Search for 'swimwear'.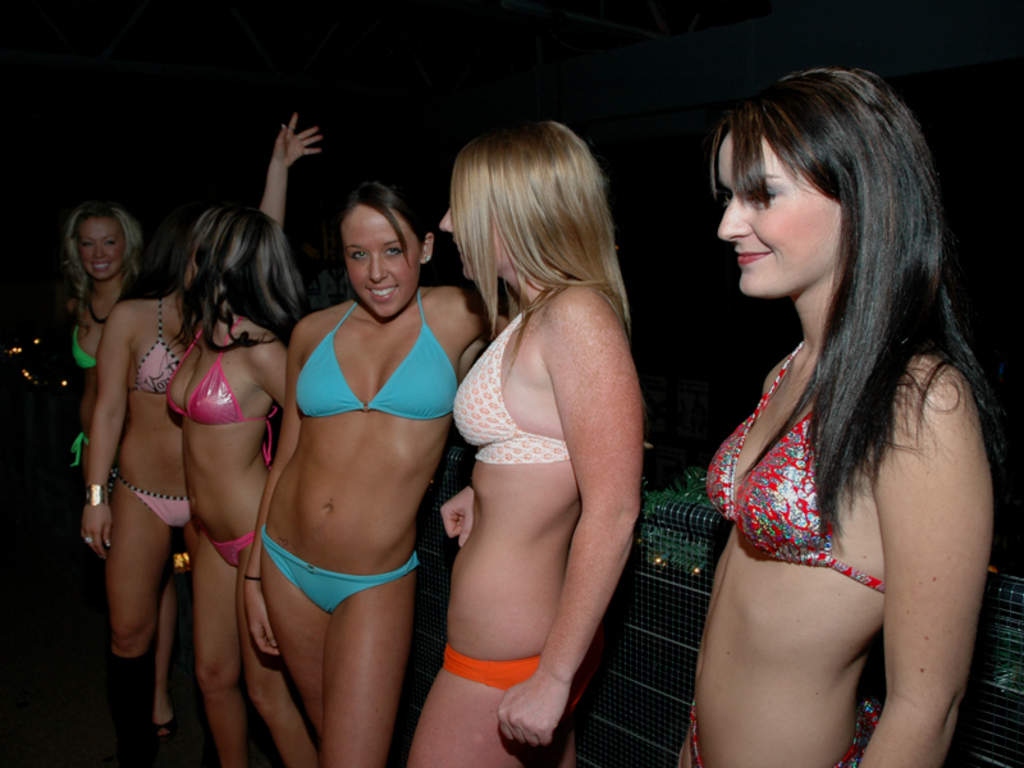
Found at select_region(70, 321, 95, 372).
